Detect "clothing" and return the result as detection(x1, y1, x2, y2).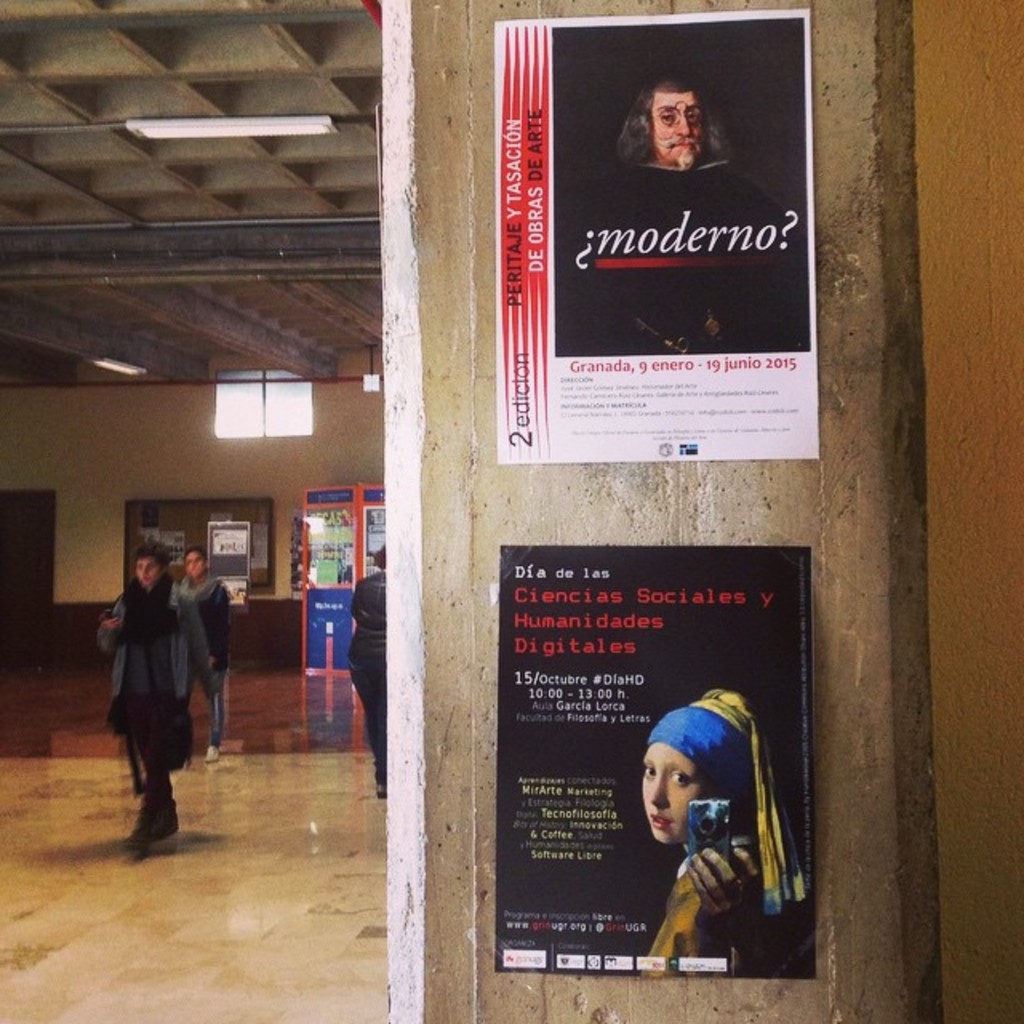
detection(88, 538, 211, 827).
